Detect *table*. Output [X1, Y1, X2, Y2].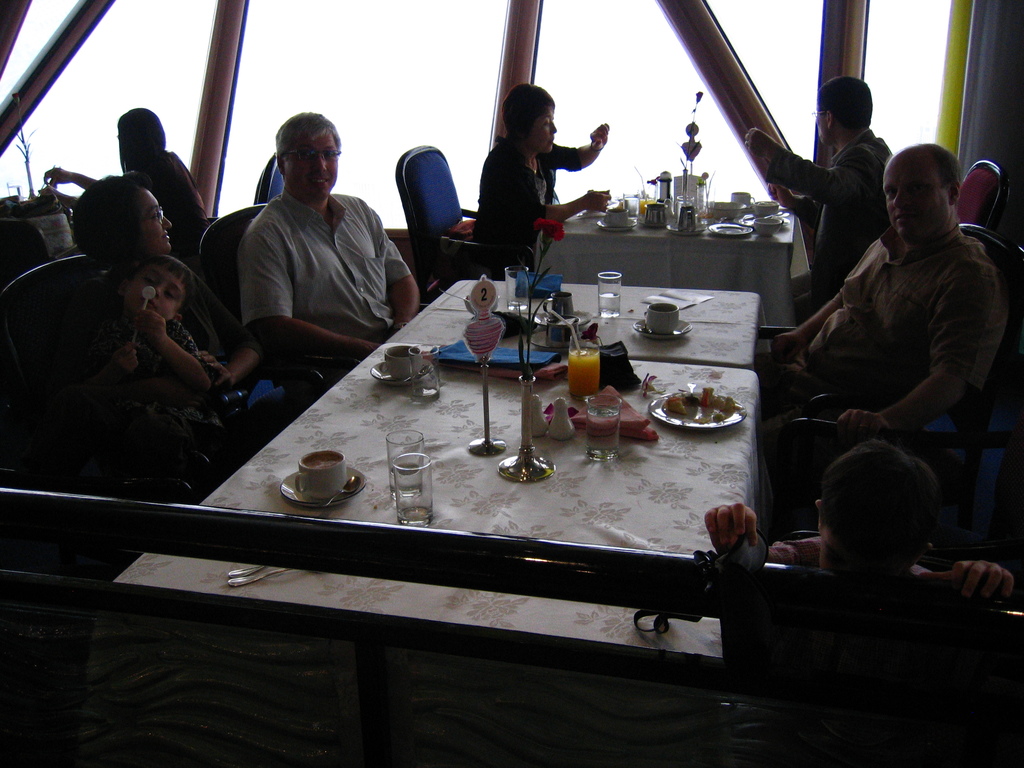
[191, 234, 703, 585].
